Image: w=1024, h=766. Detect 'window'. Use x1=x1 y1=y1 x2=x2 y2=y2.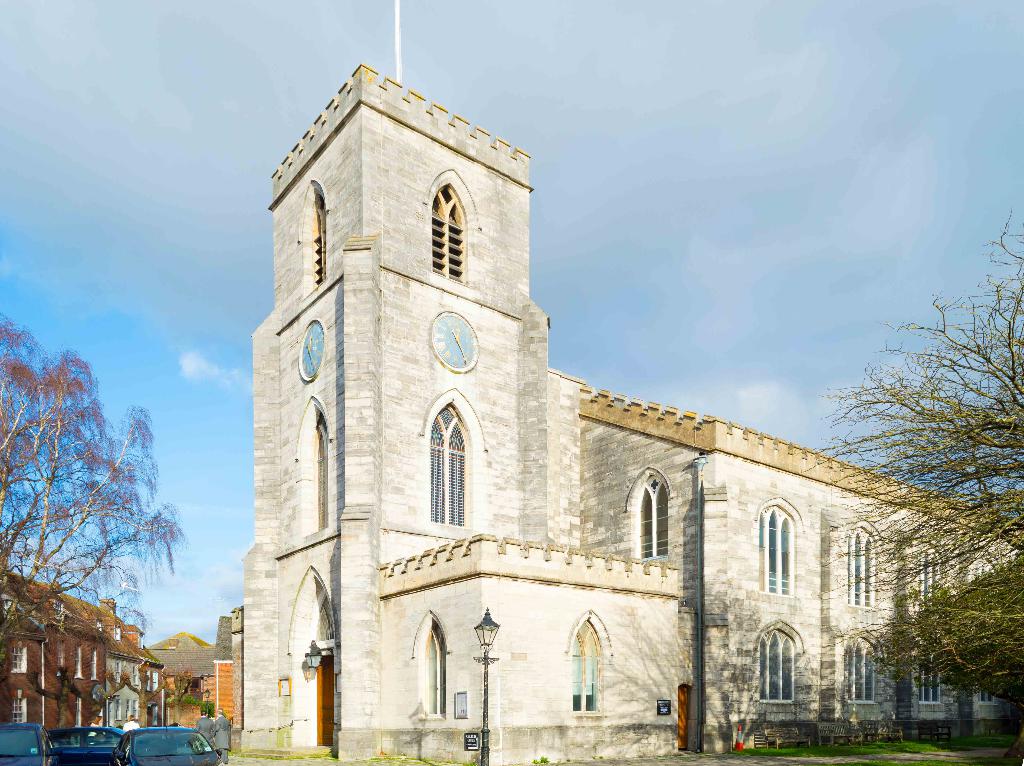
x1=423 y1=621 x2=450 y2=711.
